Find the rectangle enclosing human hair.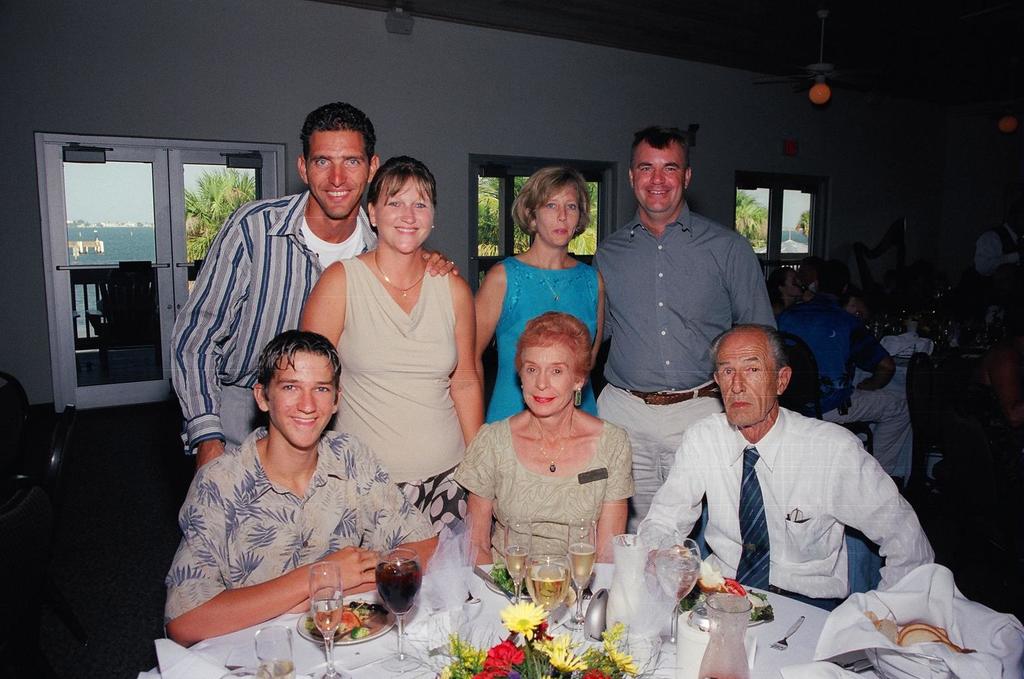
[left=248, top=329, right=340, bottom=420].
